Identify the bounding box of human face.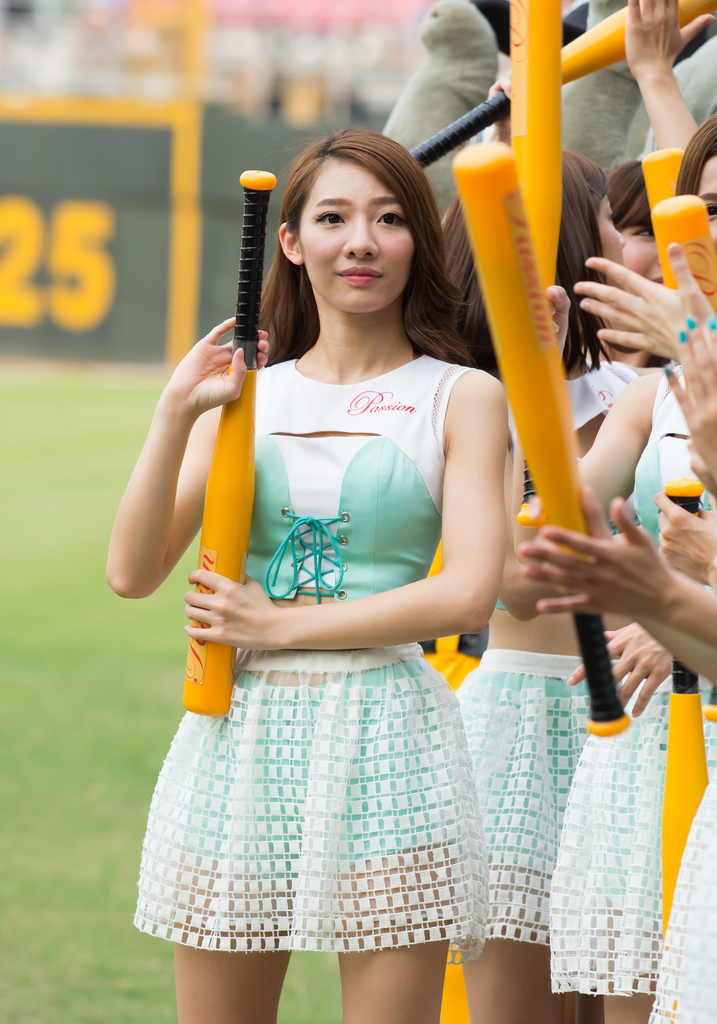
rect(617, 223, 659, 282).
